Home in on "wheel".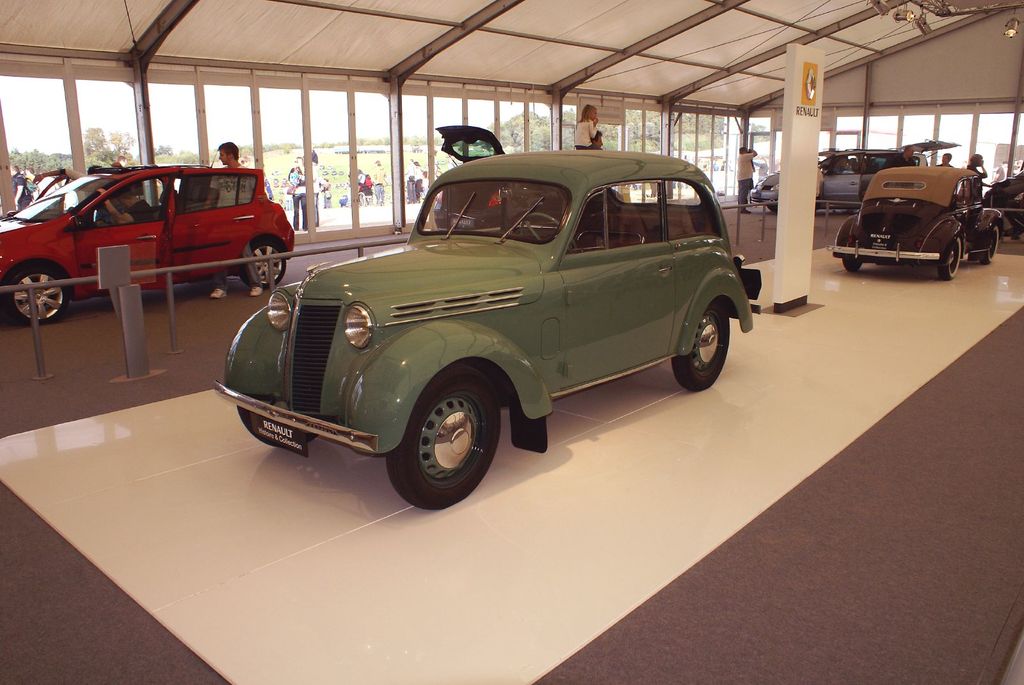
Homed in at (241, 241, 286, 289).
